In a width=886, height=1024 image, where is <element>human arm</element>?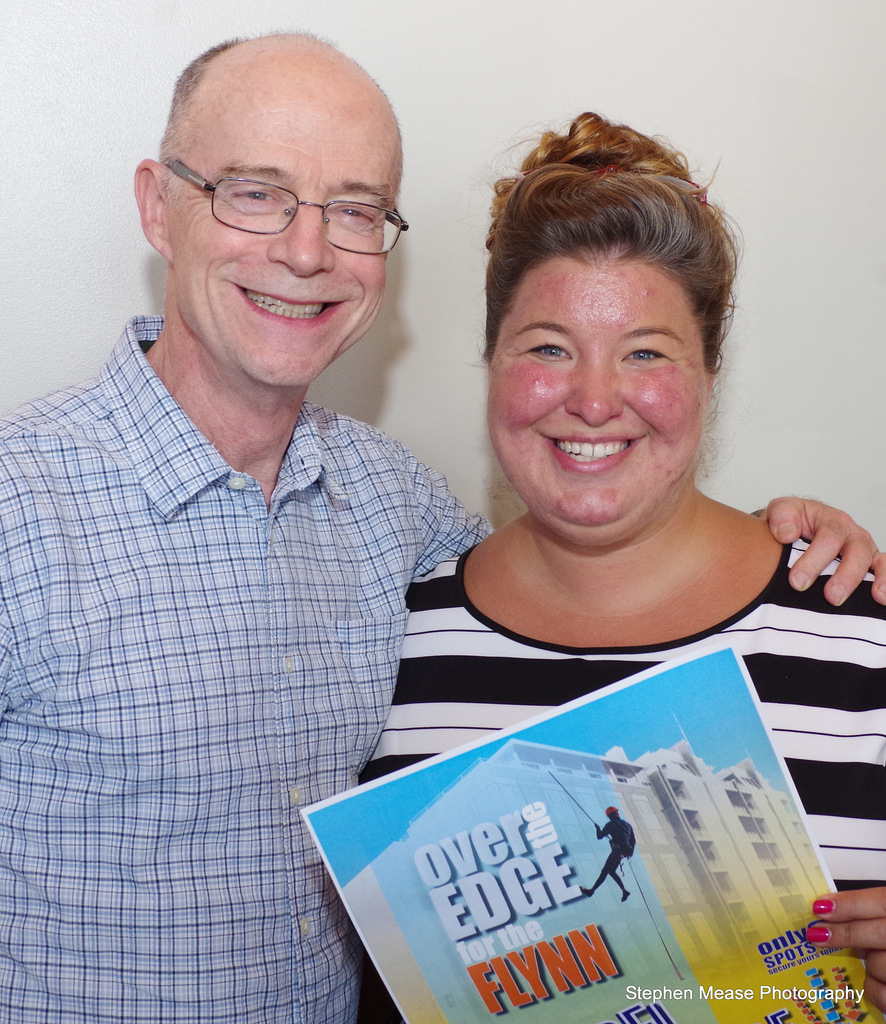
crop(391, 438, 885, 604).
